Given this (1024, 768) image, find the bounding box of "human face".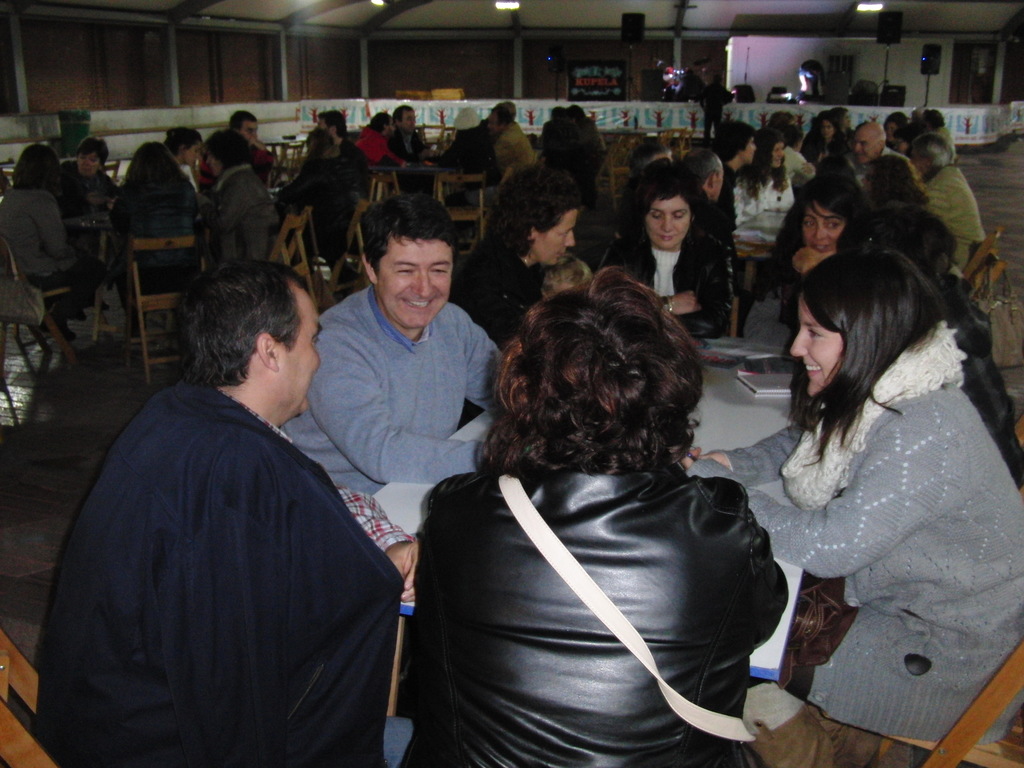
left=376, top=237, right=452, bottom=331.
